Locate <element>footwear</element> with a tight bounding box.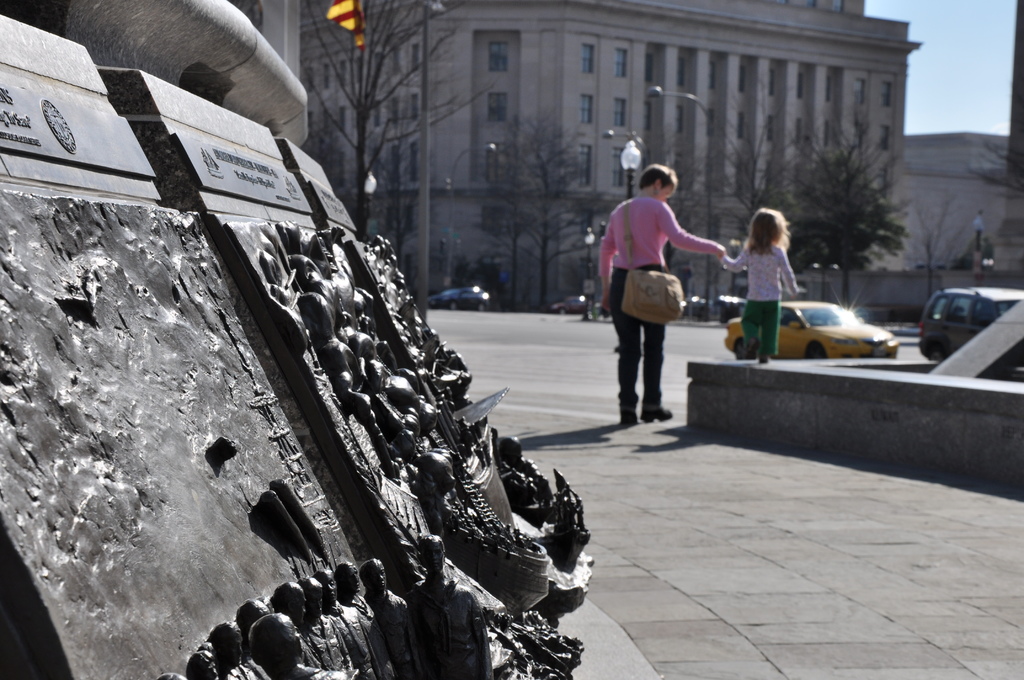
<region>621, 410, 637, 424</region>.
